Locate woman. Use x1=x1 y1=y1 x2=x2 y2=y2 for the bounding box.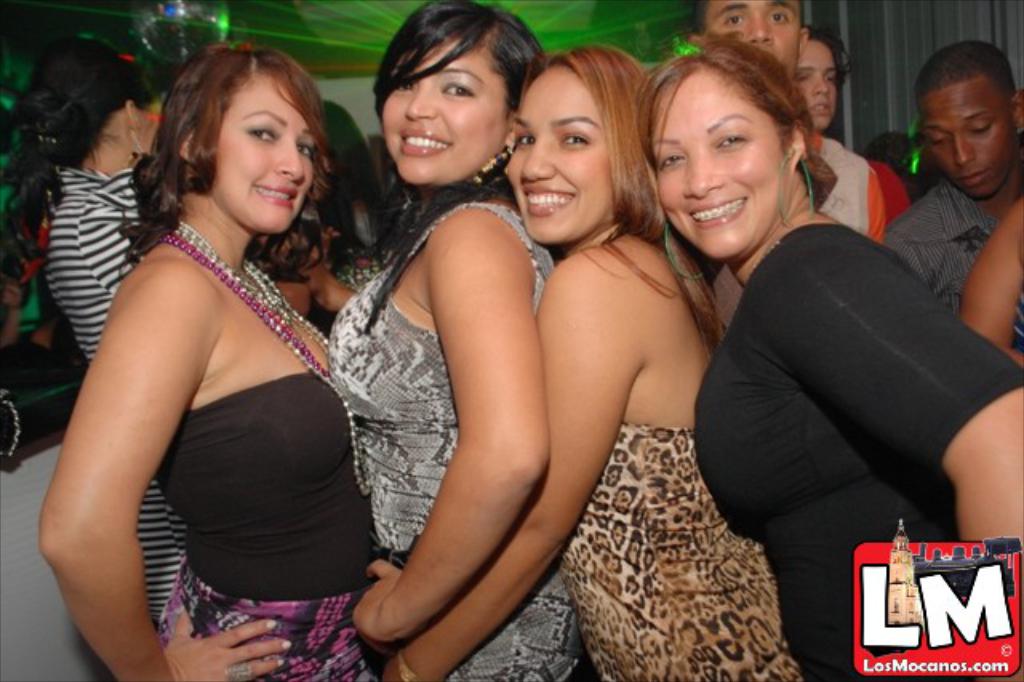
x1=635 y1=34 x2=1022 y2=680.
